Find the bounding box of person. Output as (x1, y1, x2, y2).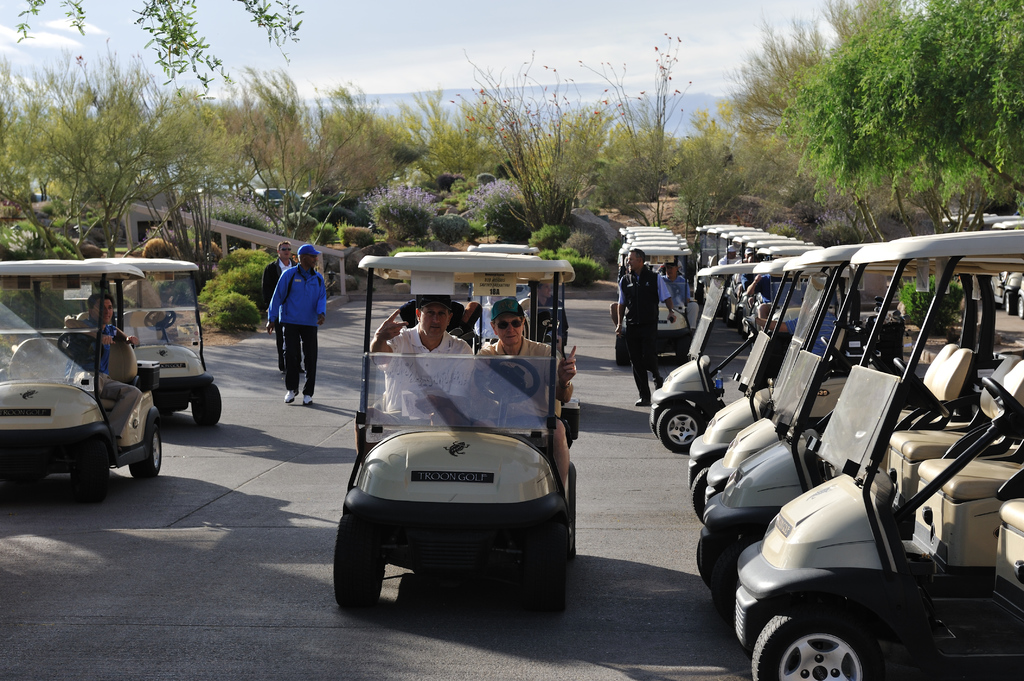
(368, 289, 476, 424).
